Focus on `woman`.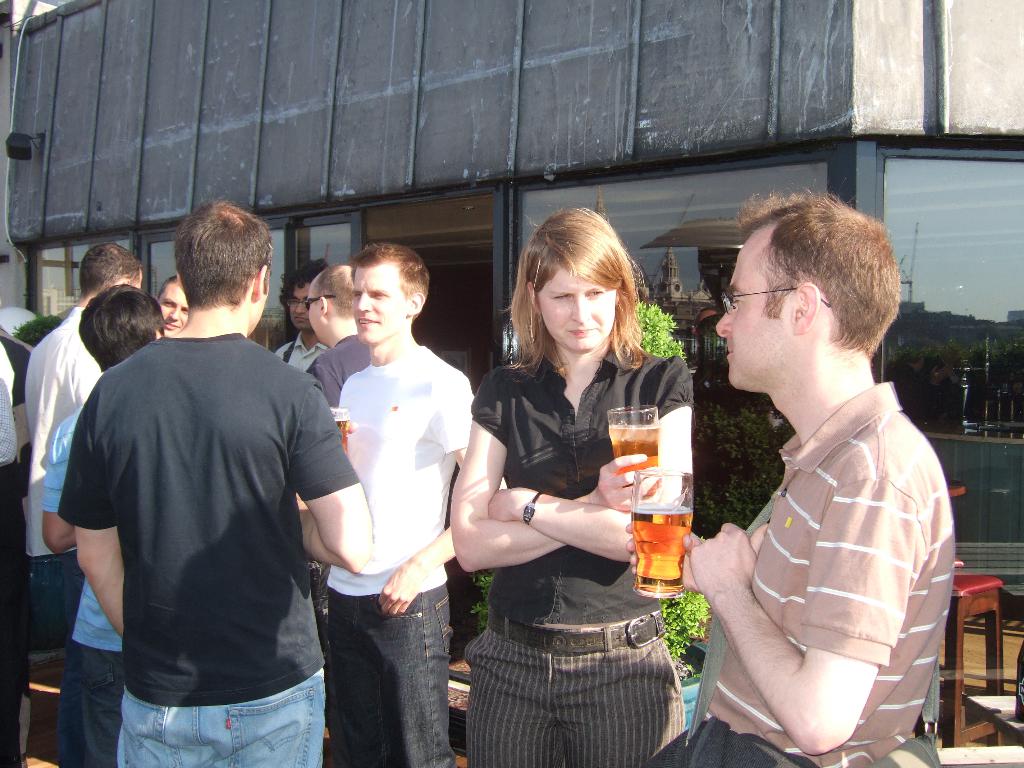
Focused at 470:200:675:761.
